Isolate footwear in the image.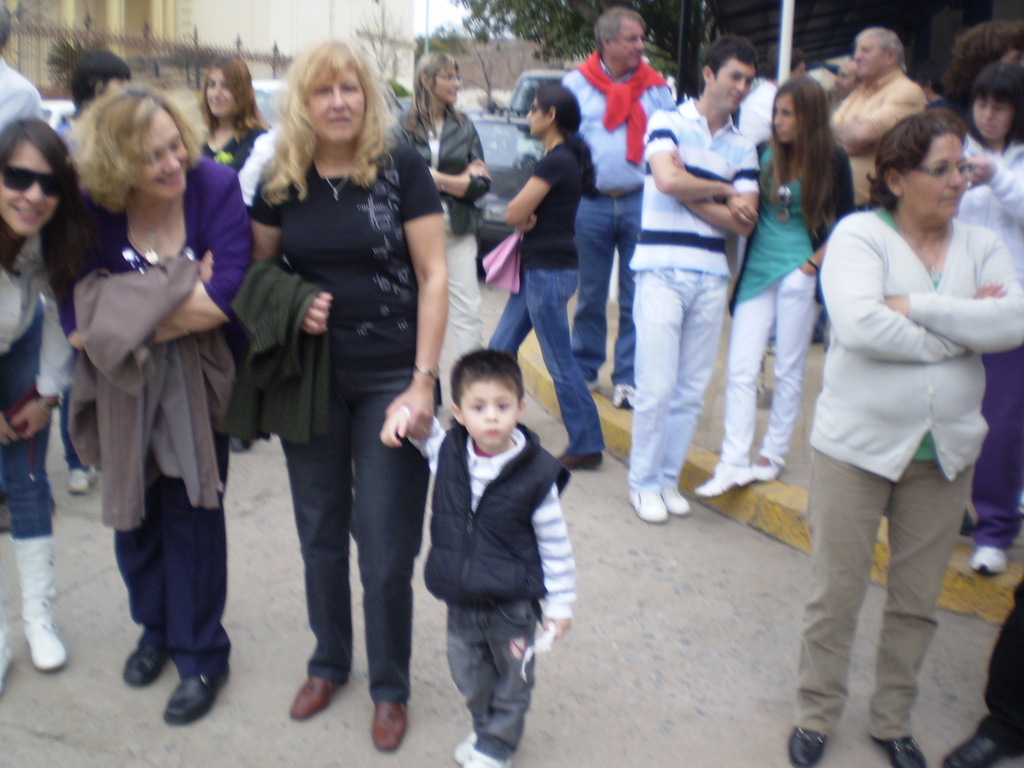
Isolated region: {"x1": 67, "y1": 468, "x2": 93, "y2": 497}.
